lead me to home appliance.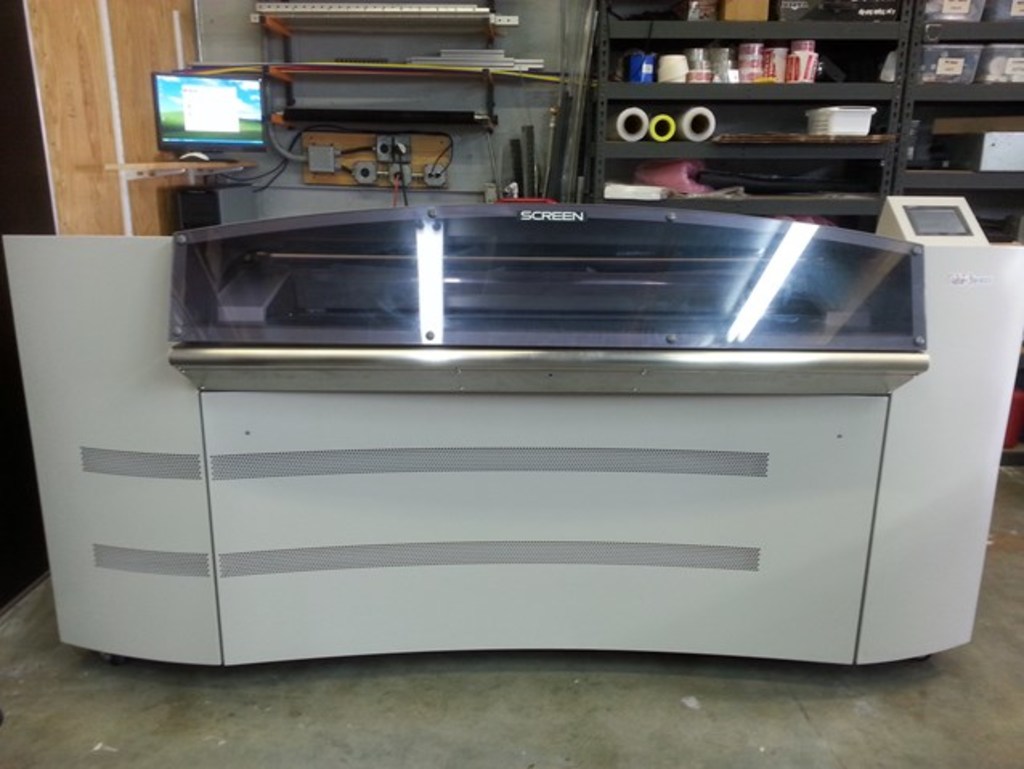
Lead to detection(152, 71, 270, 159).
